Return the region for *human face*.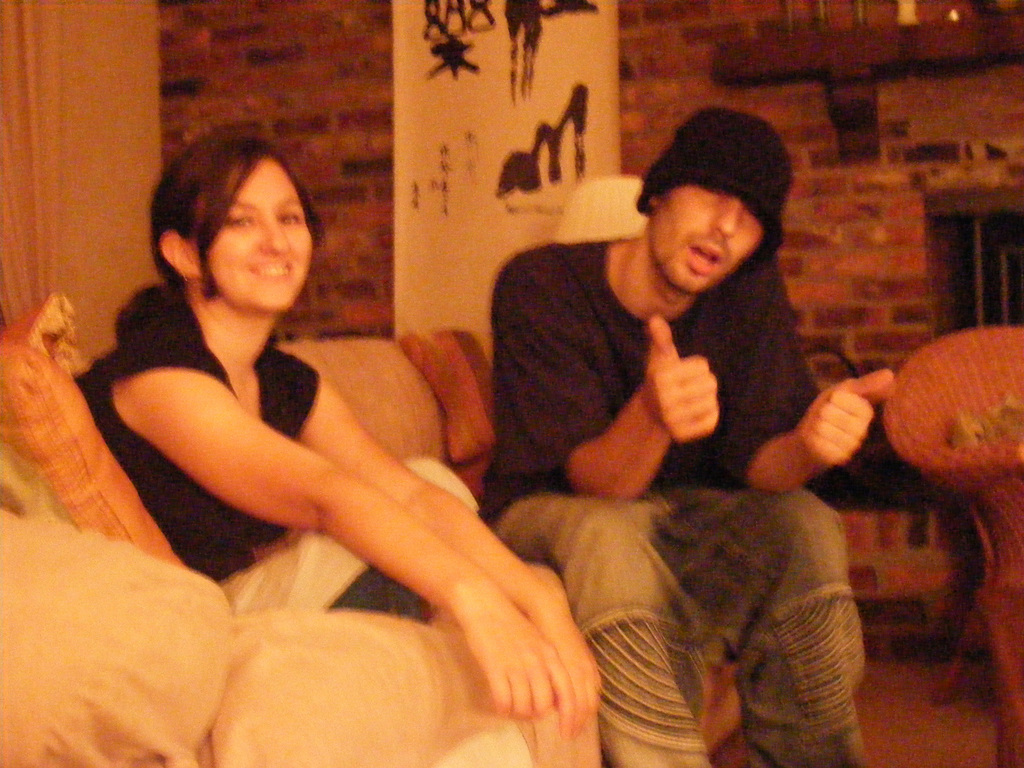
195:152:312:308.
